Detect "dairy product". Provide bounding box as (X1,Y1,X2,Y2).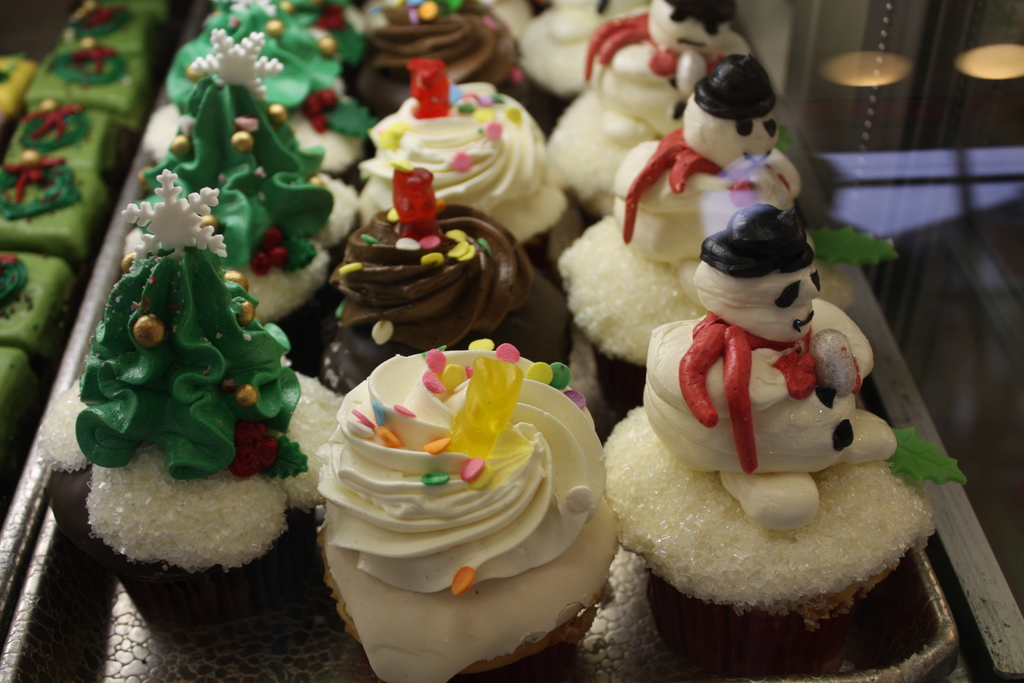
(191,0,363,115).
